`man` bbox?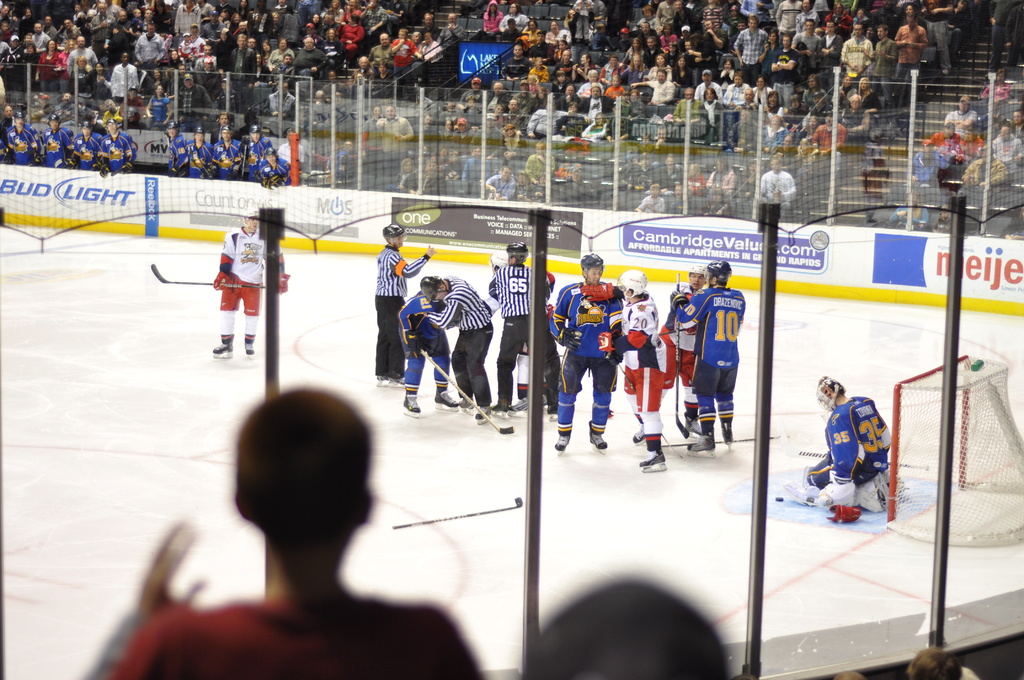
BBox(417, 34, 442, 65)
